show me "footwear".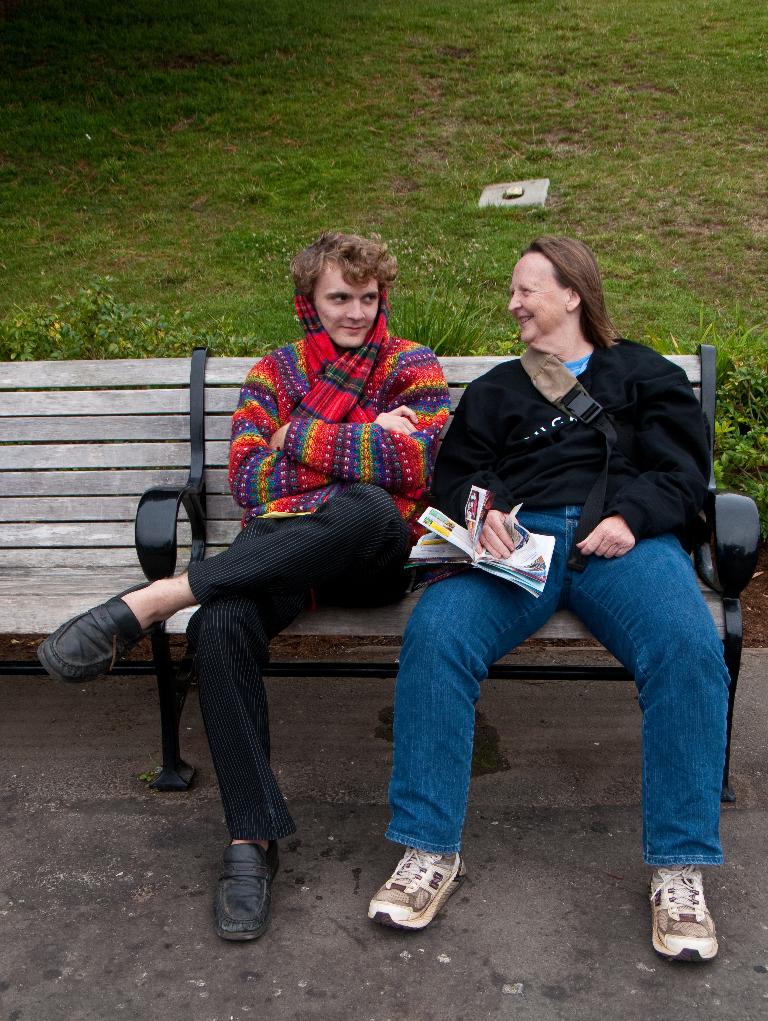
"footwear" is here: BBox(372, 849, 473, 929).
